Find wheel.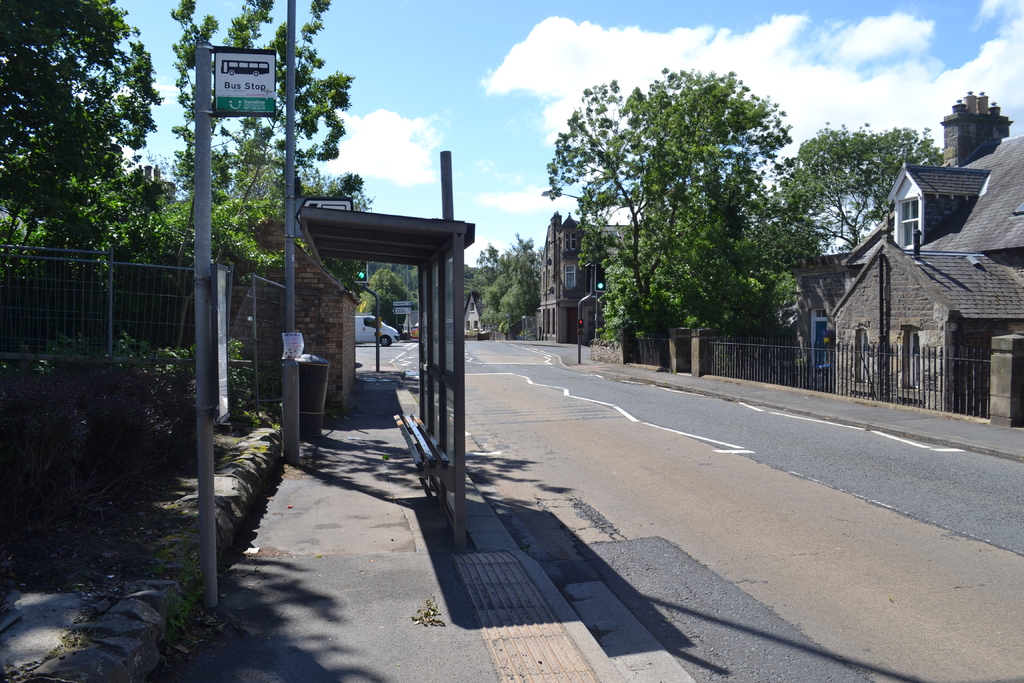
bbox=(381, 332, 390, 345).
